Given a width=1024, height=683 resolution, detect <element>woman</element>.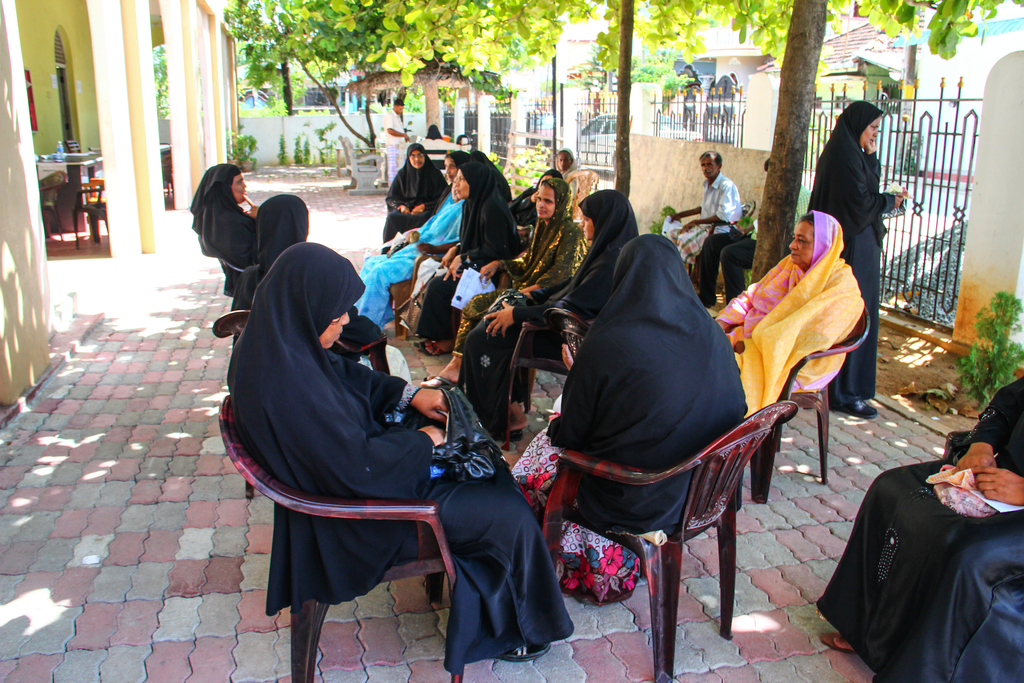
left=554, top=150, right=580, bottom=177.
